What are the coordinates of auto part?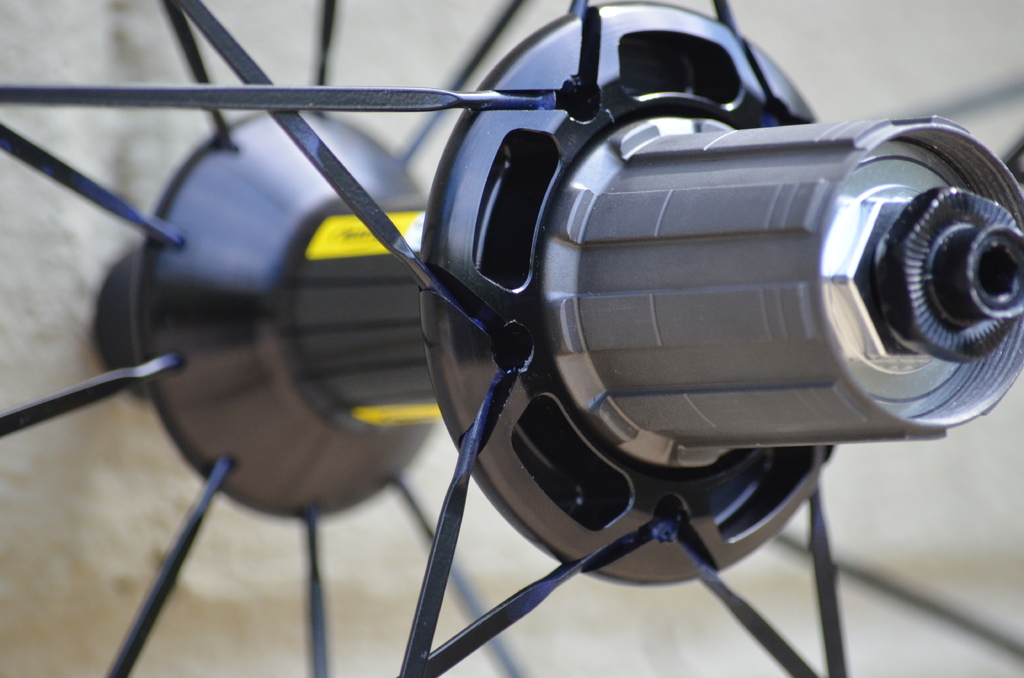
[0, 0, 1023, 677].
